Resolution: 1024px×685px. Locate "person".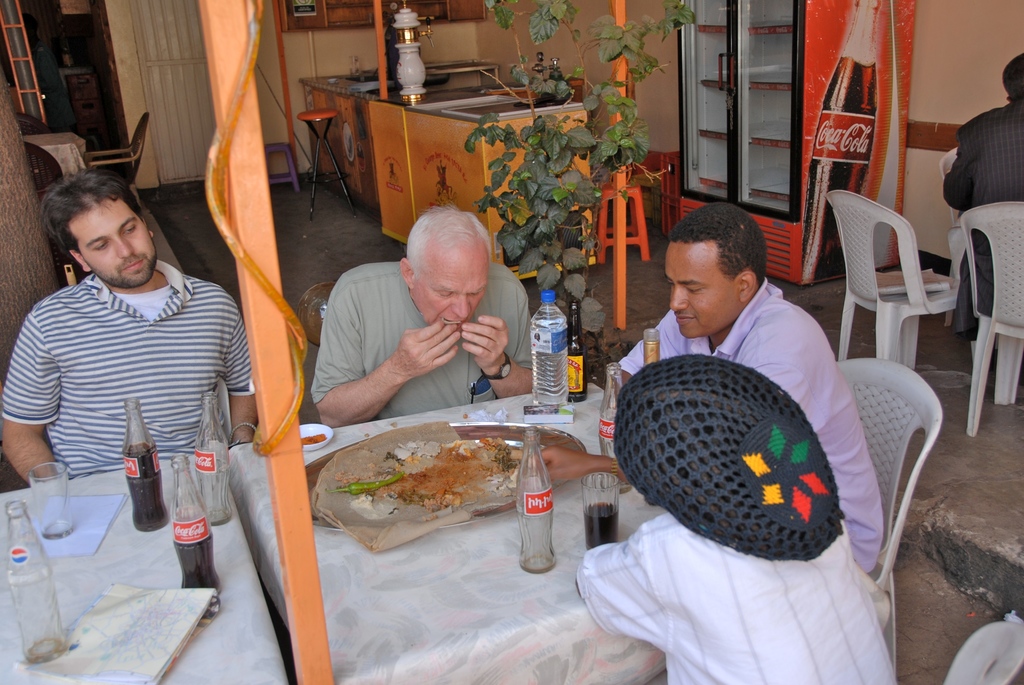
rect(541, 352, 897, 684).
